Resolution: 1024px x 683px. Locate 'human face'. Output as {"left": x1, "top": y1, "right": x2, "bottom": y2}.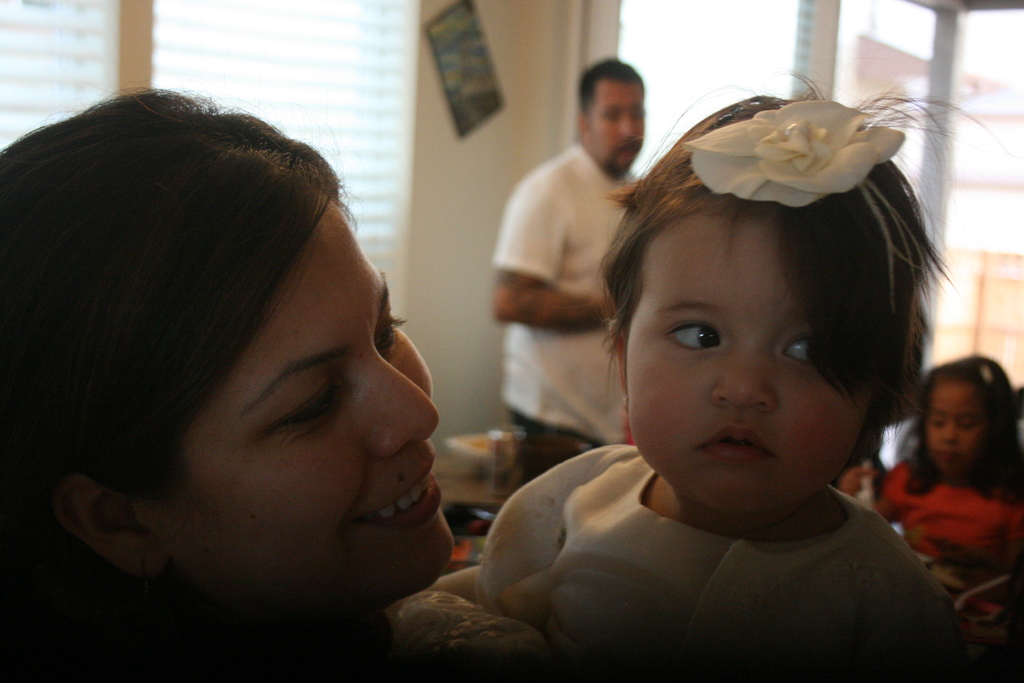
{"left": 628, "top": 223, "right": 863, "bottom": 512}.
